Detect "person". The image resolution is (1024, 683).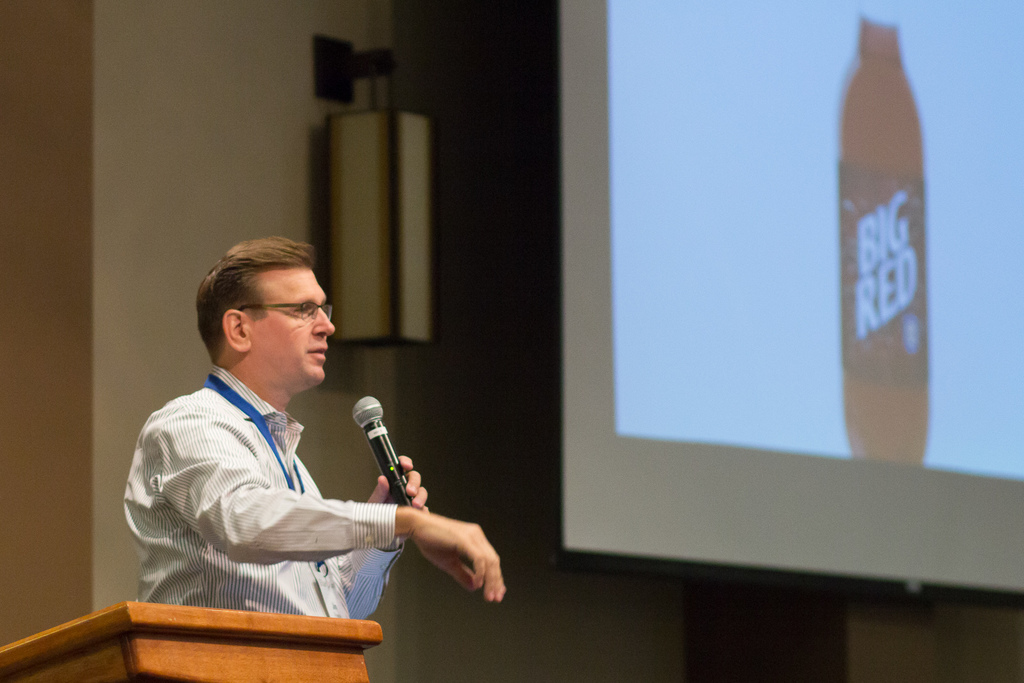
pyautogui.locateOnScreen(147, 246, 466, 654).
